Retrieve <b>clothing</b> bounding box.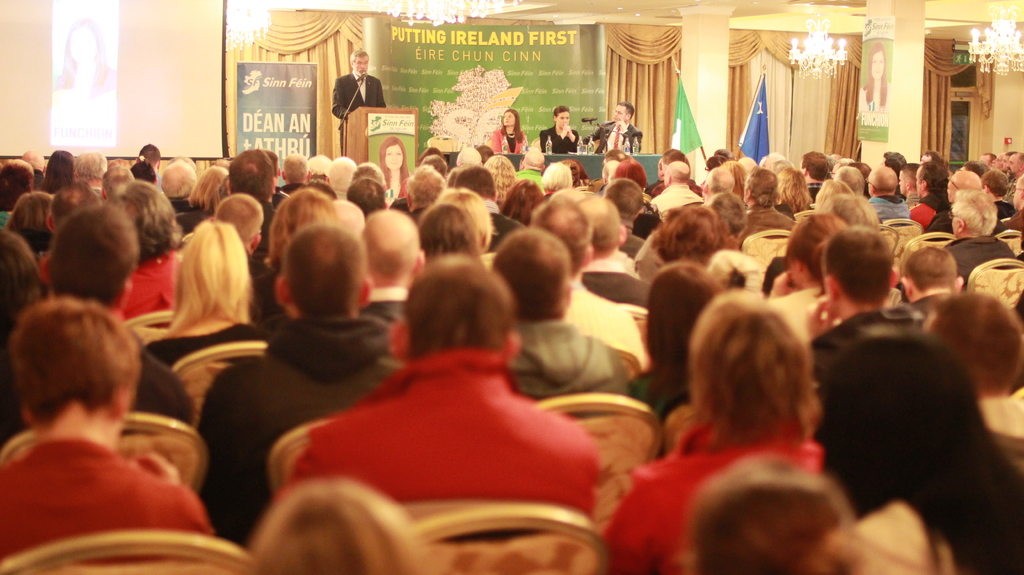
Bounding box: crop(600, 441, 832, 574).
